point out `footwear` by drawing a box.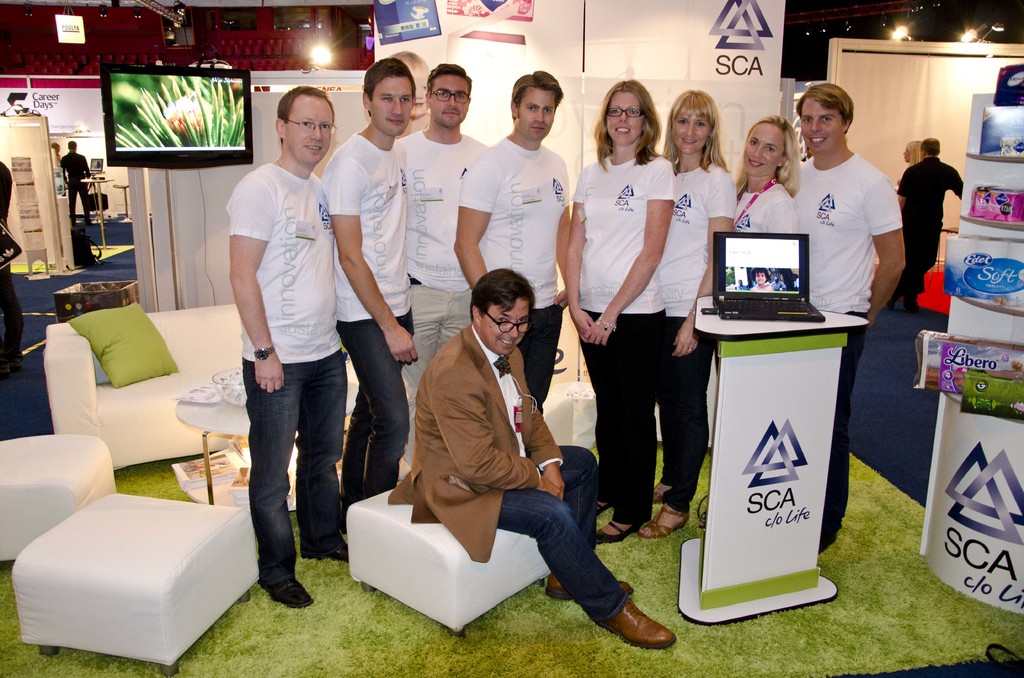
x1=257, y1=576, x2=318, y2=615.
